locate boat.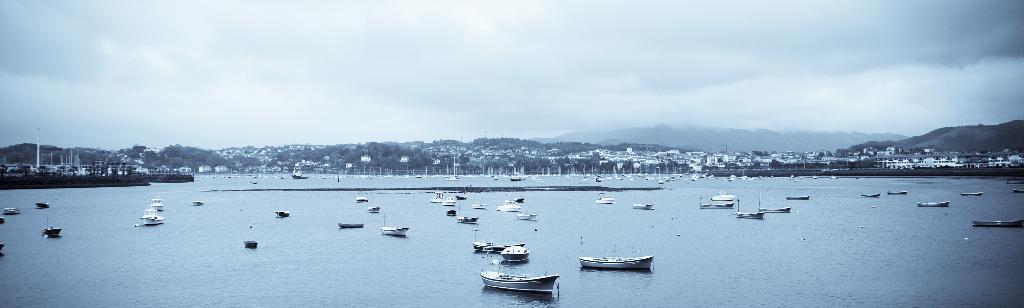
Bounding box: select_region(291, 175, 305, 180).
